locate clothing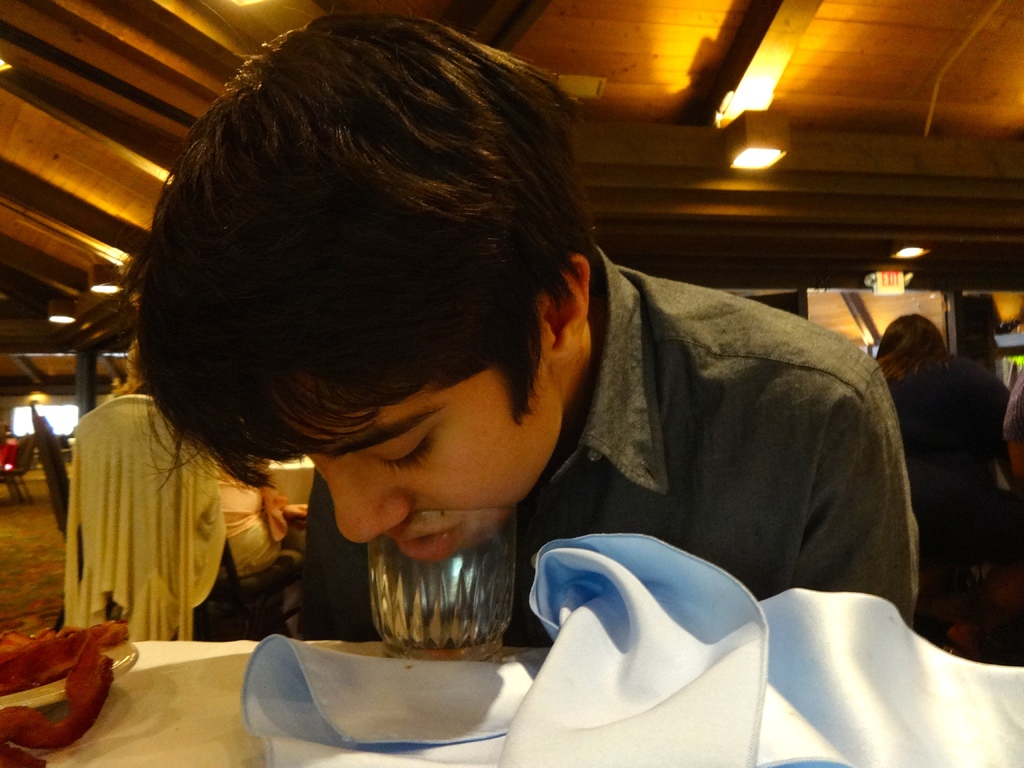
[left=0, top=436, right=20, bottom=472]
